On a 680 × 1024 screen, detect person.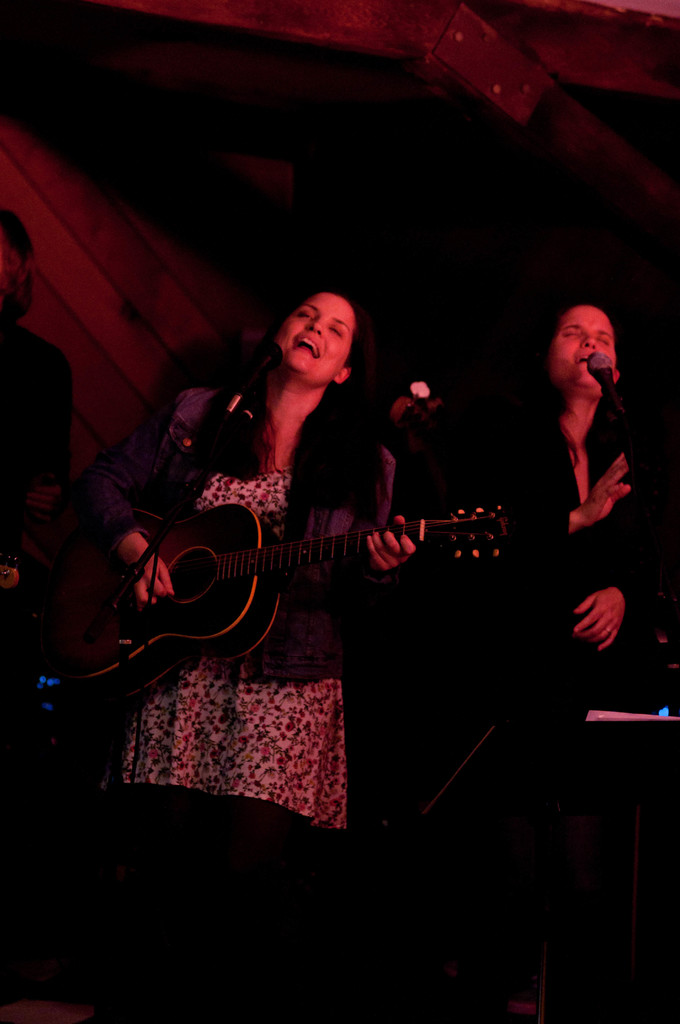
box=[0, 211, 79, 679].
